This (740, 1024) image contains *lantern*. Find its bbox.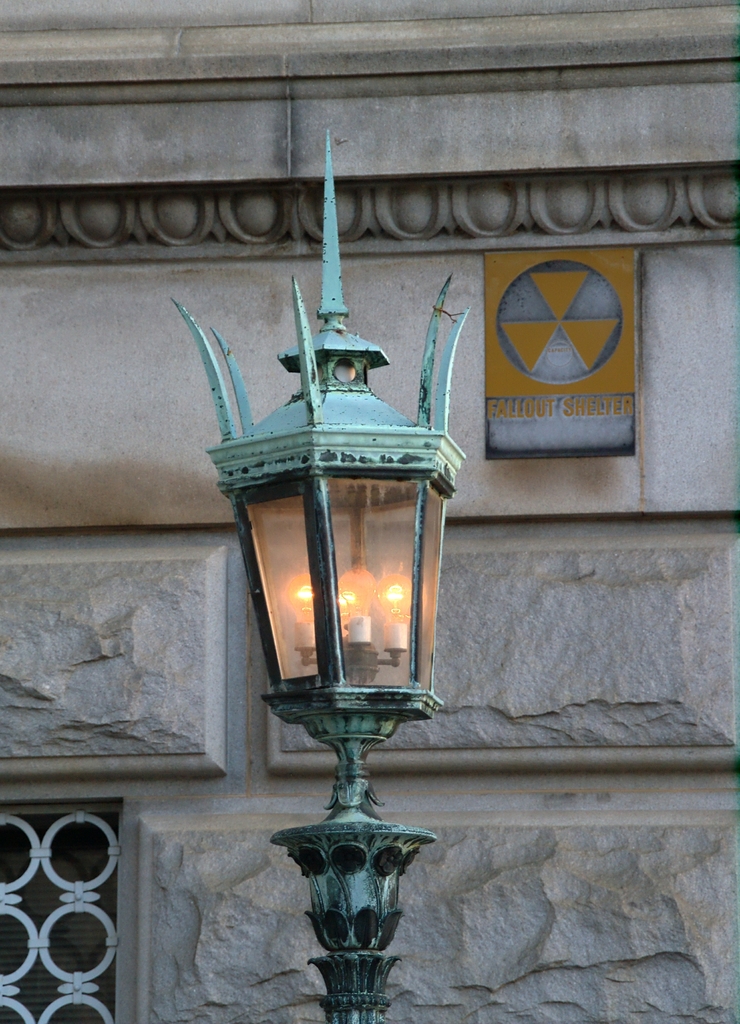
box=[171, 128, 471, 821].
